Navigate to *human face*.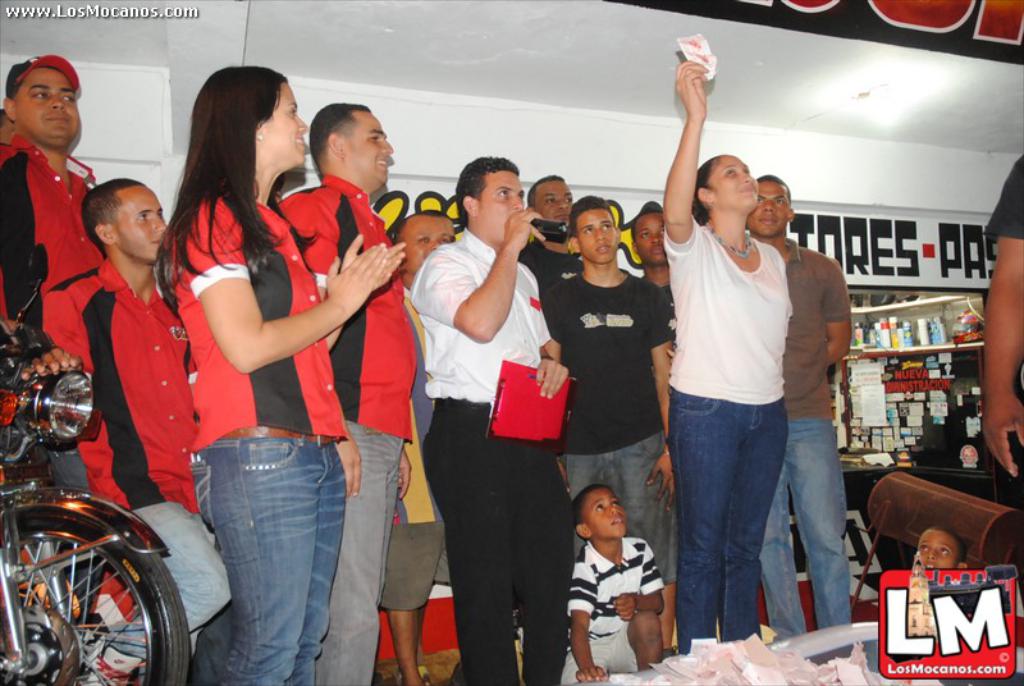
Navigation target: (x1=634, y1=214, x2=664, y2=265).
